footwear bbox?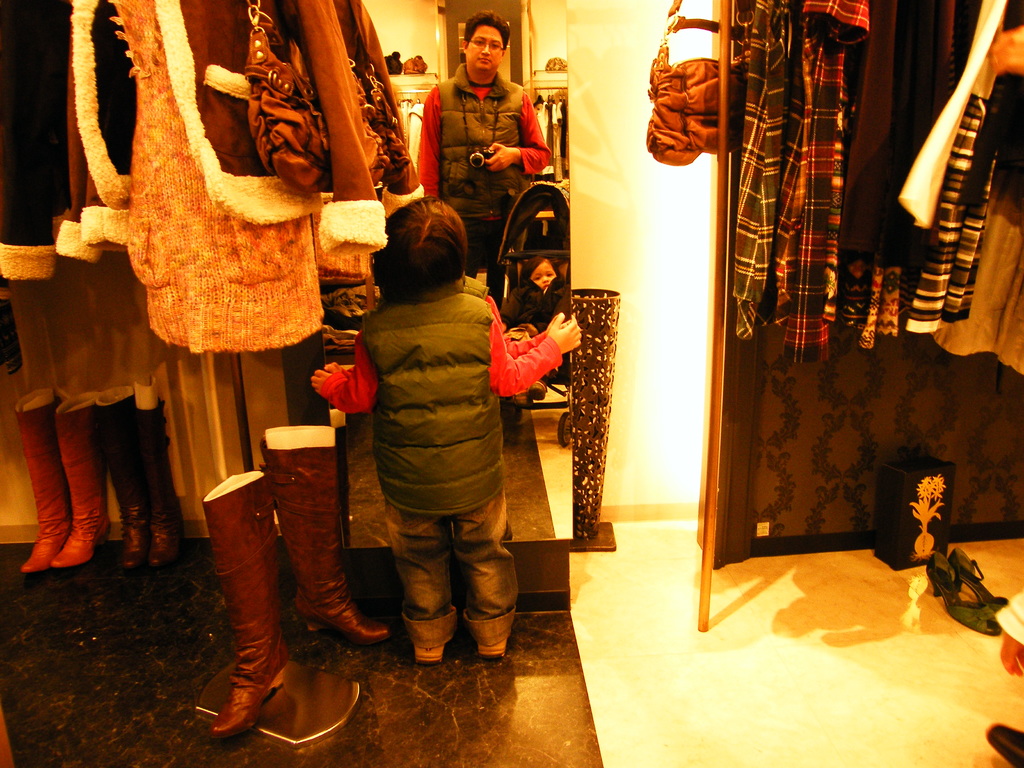
bbox=[946, 550, 1009, 625]
